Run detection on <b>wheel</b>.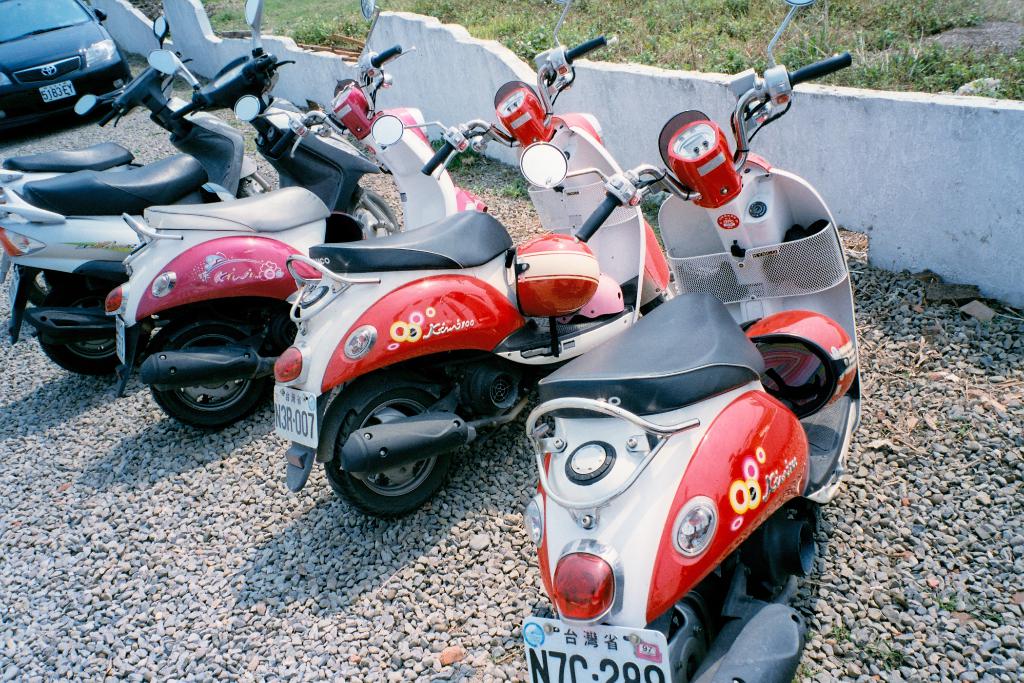
Result: (150,320,268,429).
